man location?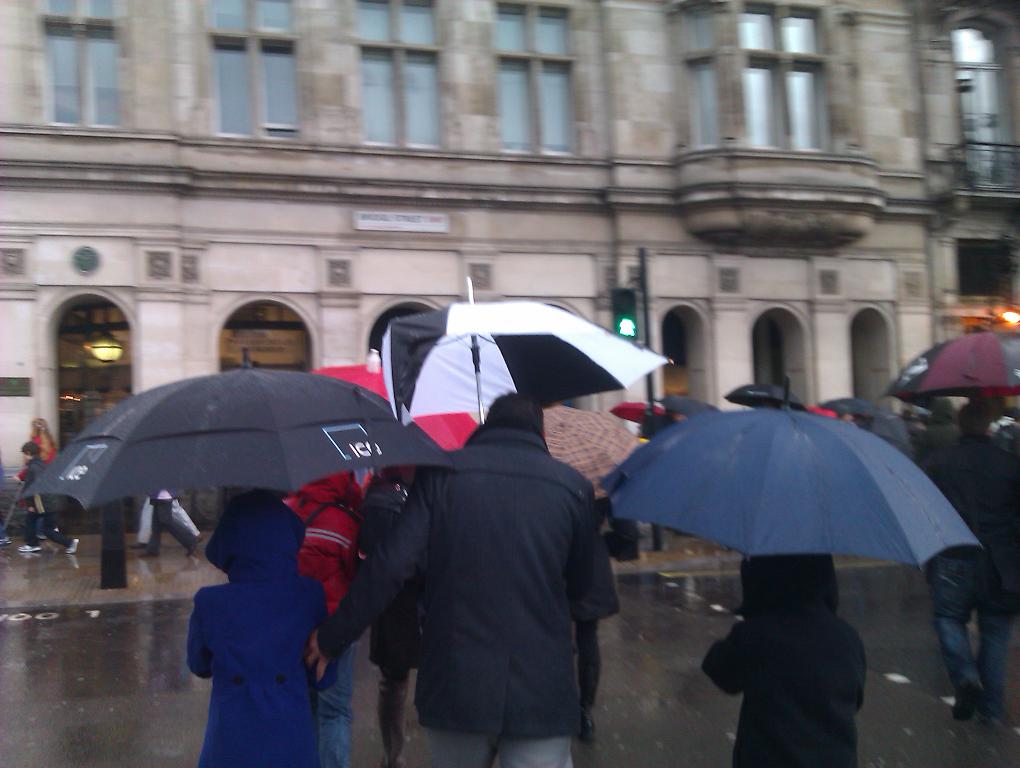
[x1=136, y1=489, x2=196, y2=545]
